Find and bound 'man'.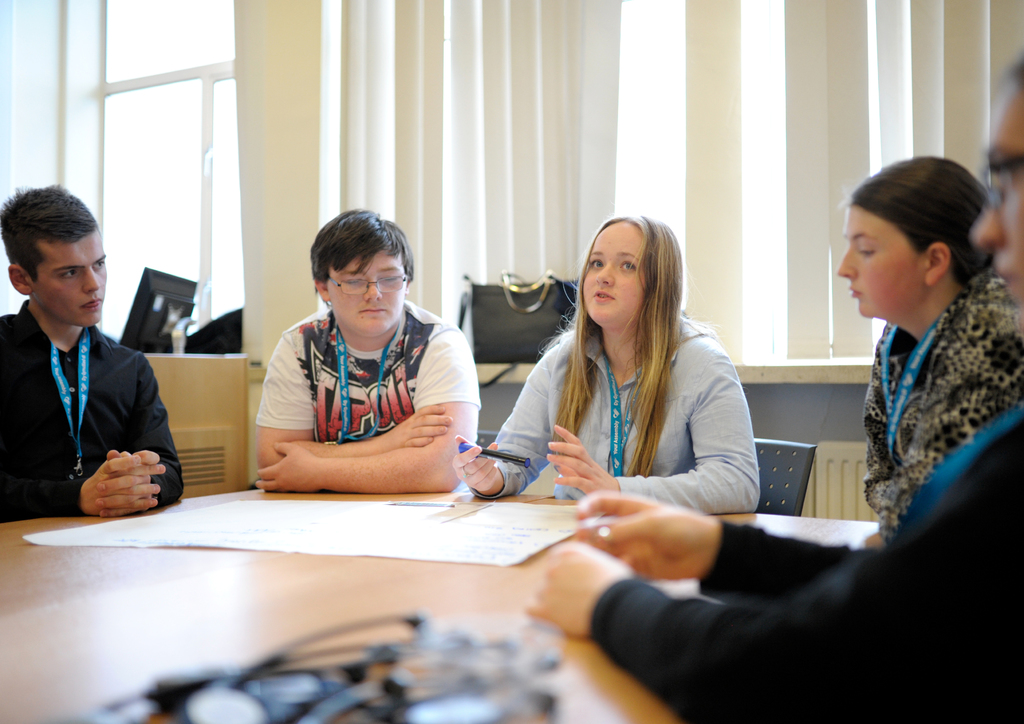
Bound: {"x1": 5, "y1": 228, "x2": 179, "y2": 537}.
